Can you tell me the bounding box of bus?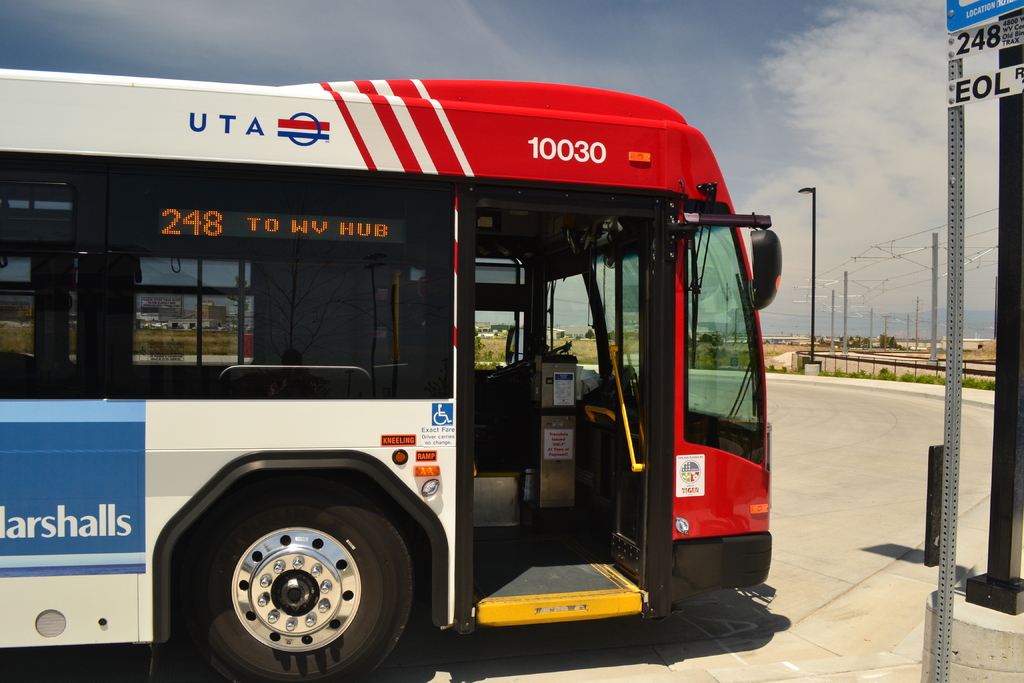
bbox=(0, 76, 788, 682).
